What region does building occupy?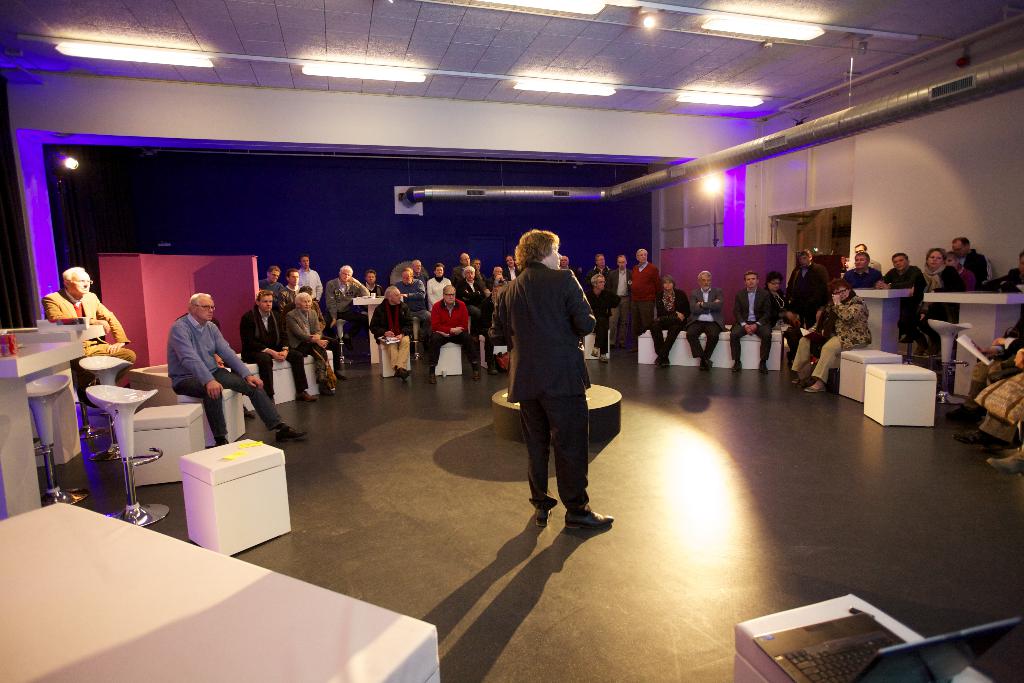
detection(0, 0, 1023, 682).
